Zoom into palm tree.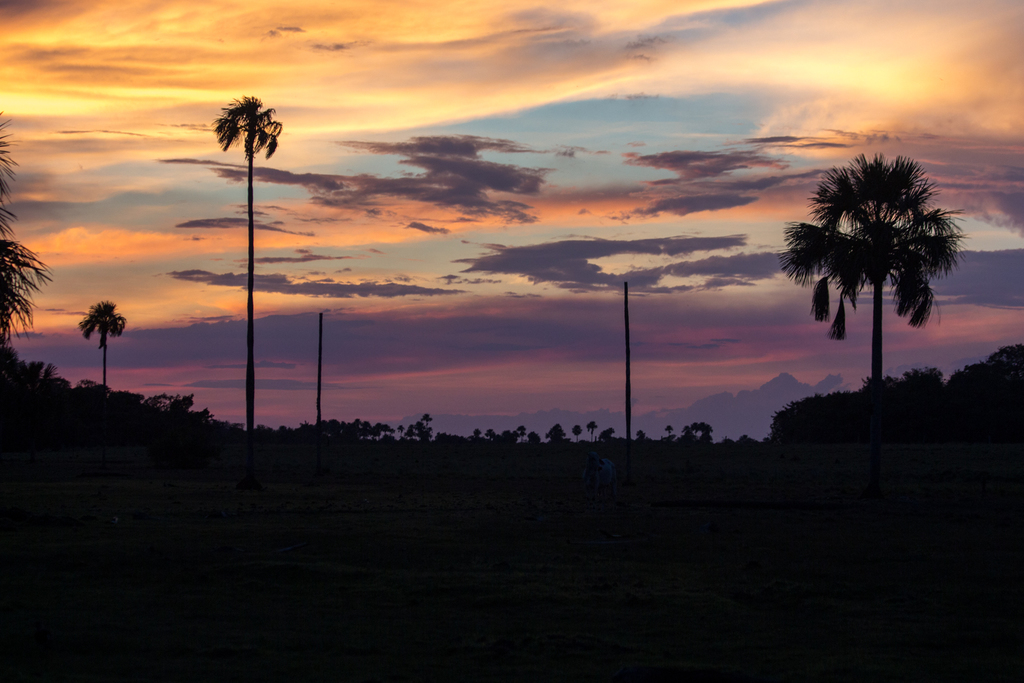
Zoom target: BBox(0, 95, 56, 370).
